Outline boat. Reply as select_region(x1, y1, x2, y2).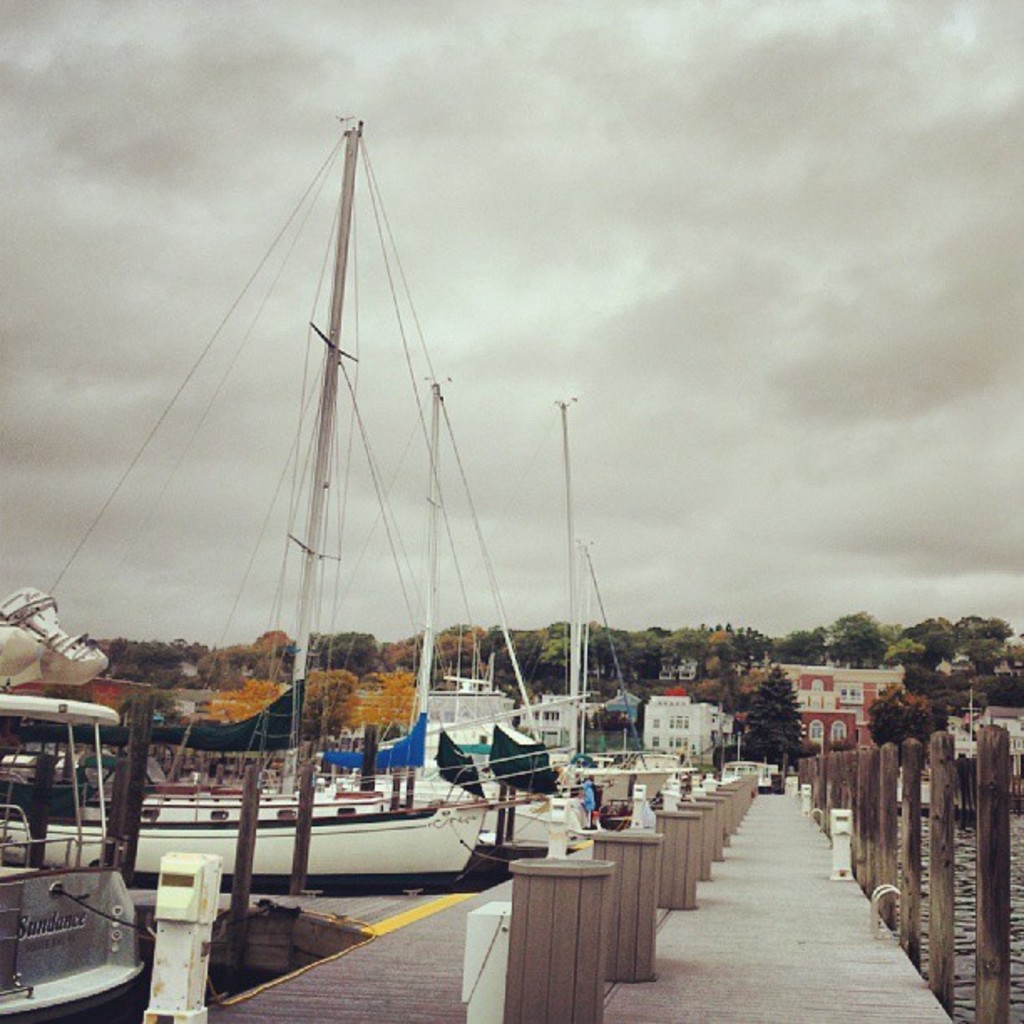
select_region(283, 365, 596, 873).
